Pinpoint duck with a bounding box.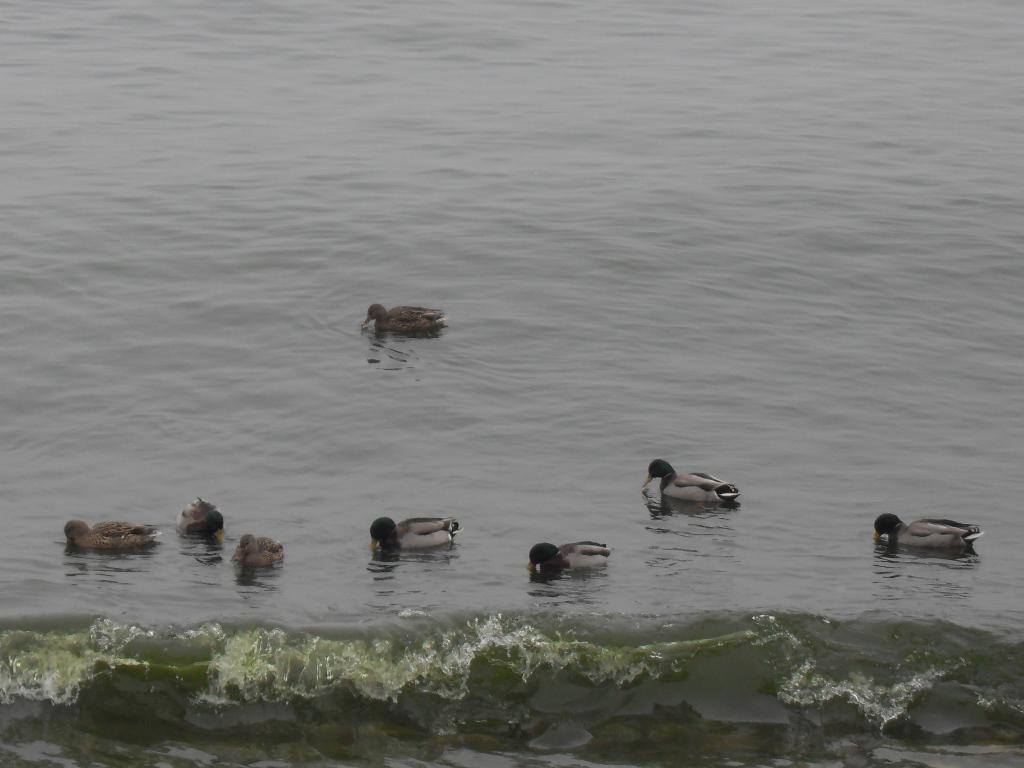
select_region(877, 511, 983, 556).
